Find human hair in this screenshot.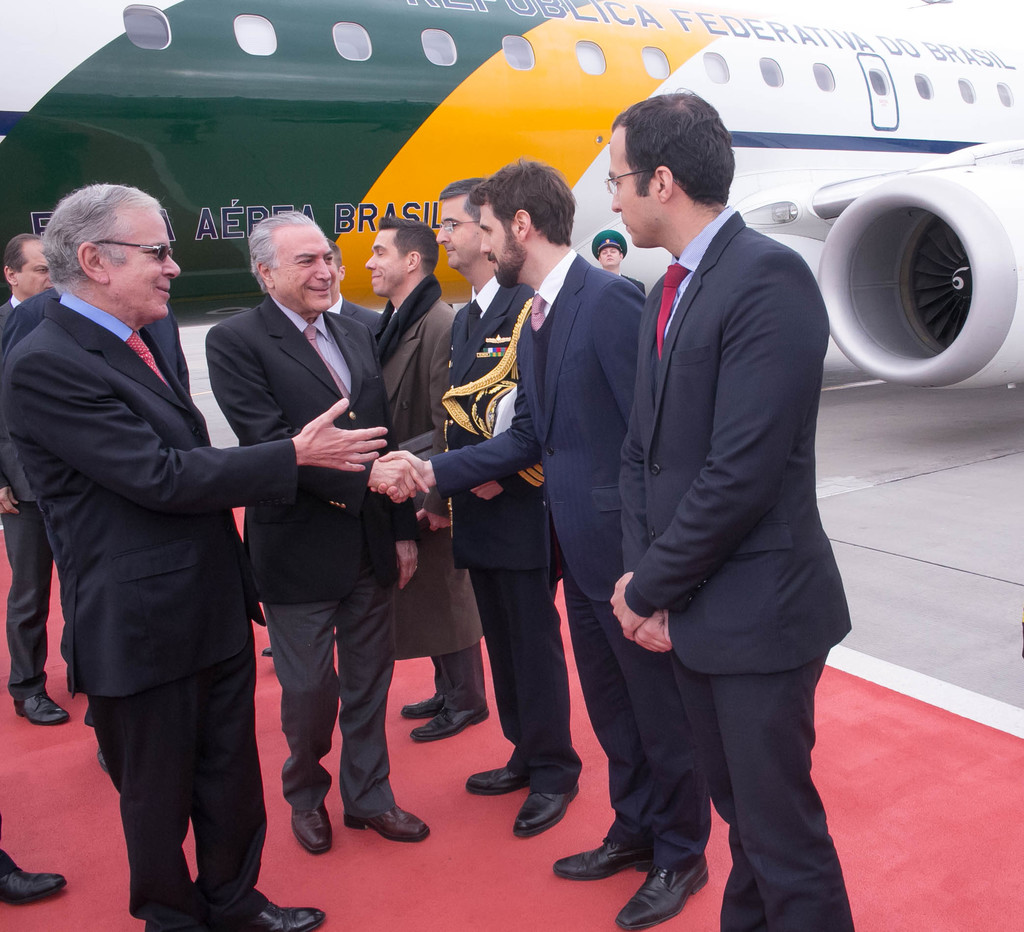
The bounding box for human hair is <region>370, 216, 431, 271</region>.
